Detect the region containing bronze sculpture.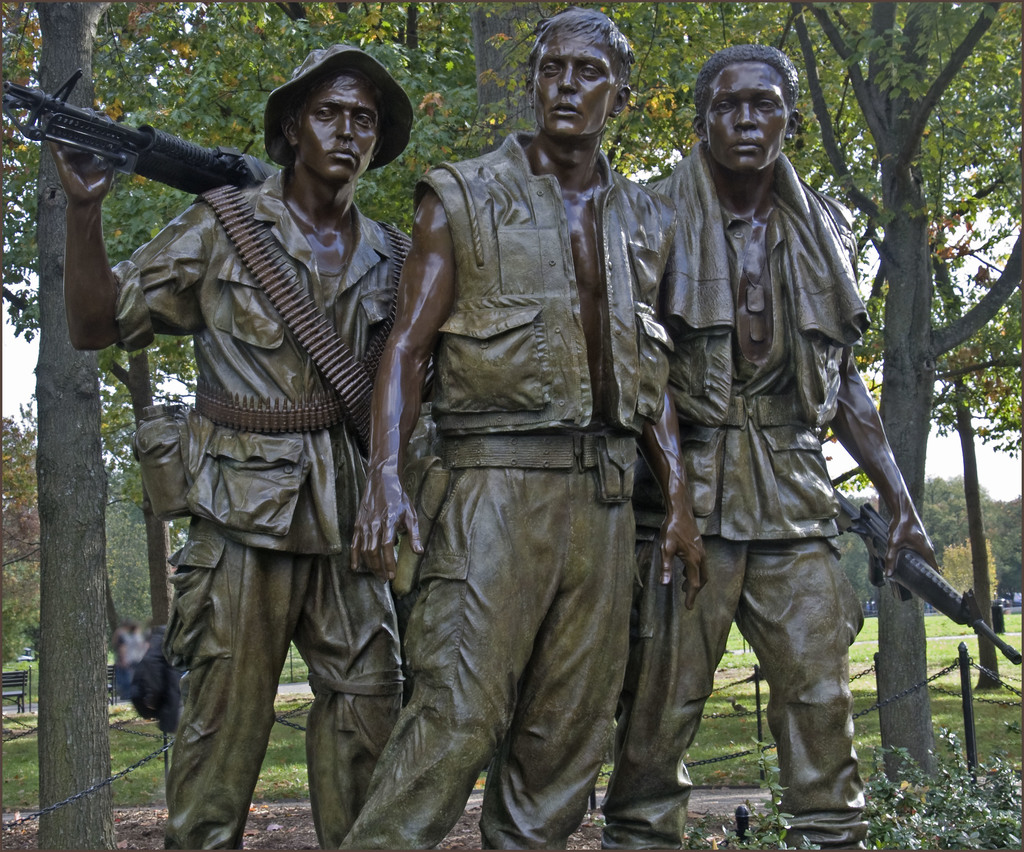
3:35:415:847.
